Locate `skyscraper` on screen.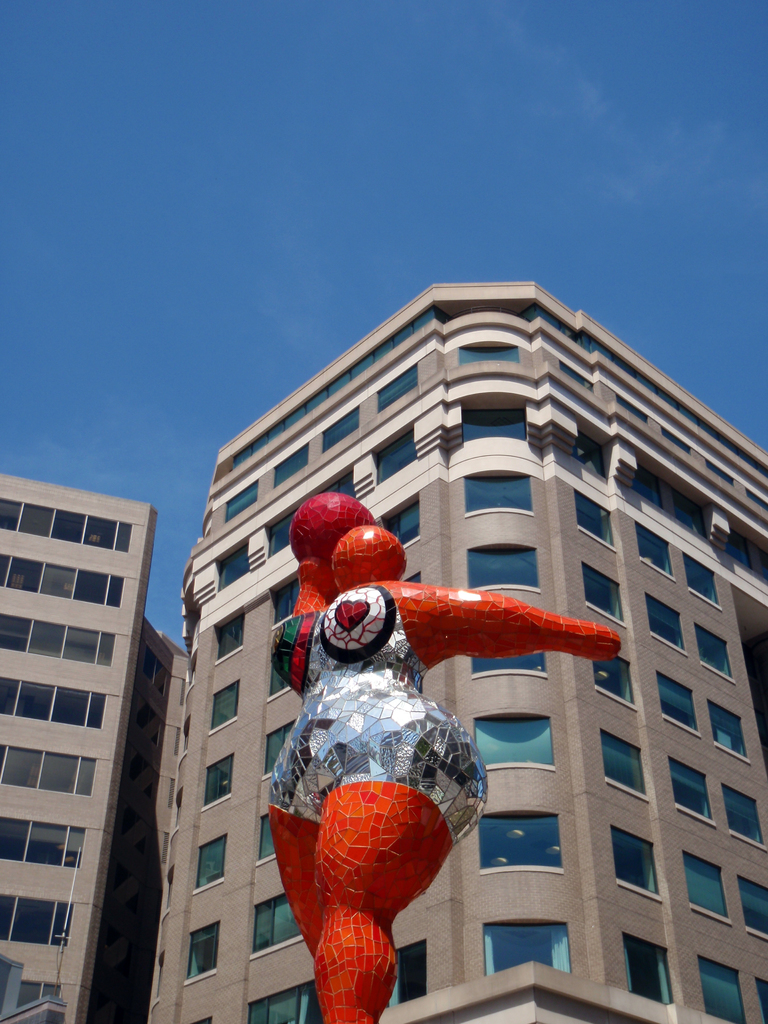
On screen at (left=3, top=420, right=185, bottom=1010).
